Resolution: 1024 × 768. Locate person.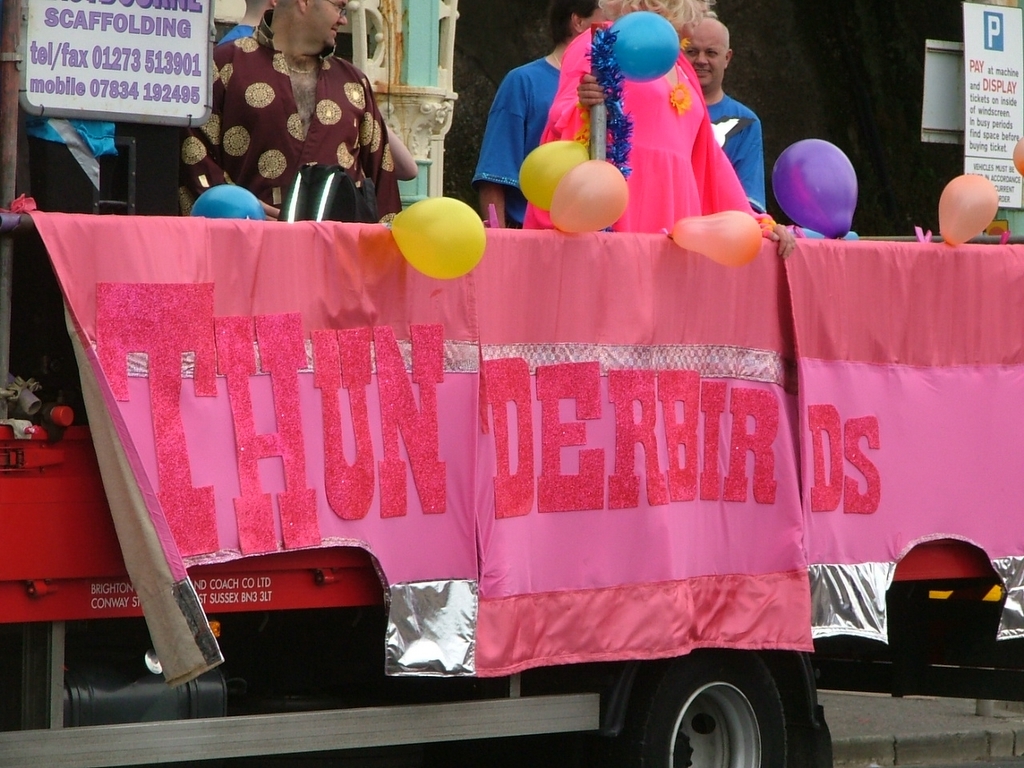
crop(480, 0, 613, 233).
